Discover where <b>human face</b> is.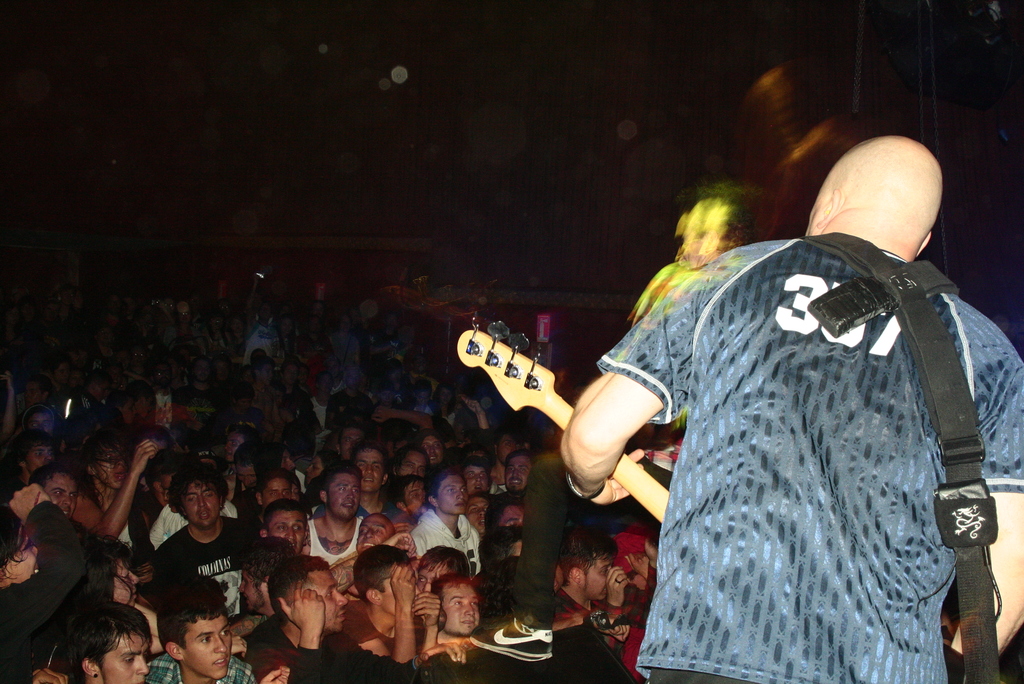
Discovered at (416,393,429,405).
